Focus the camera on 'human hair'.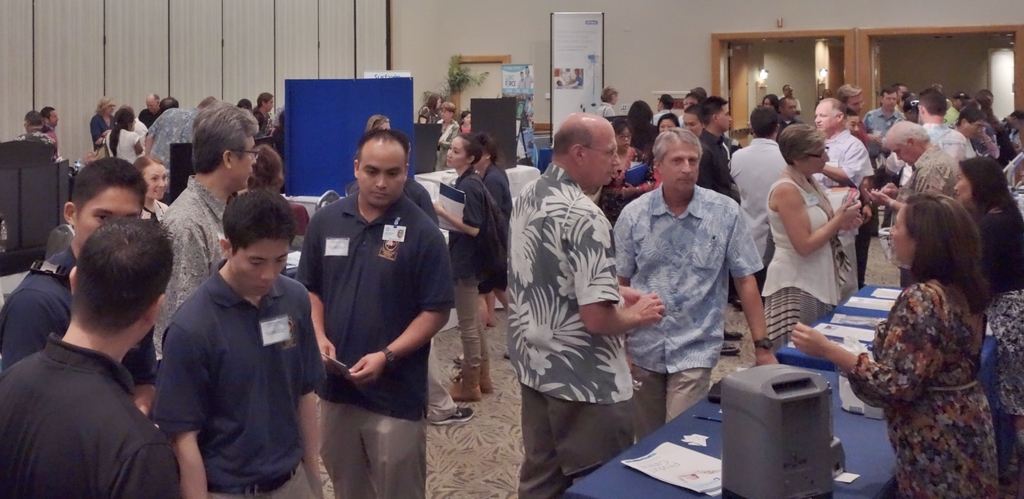
Focus region: Rect(455, 131, 484, 167).
